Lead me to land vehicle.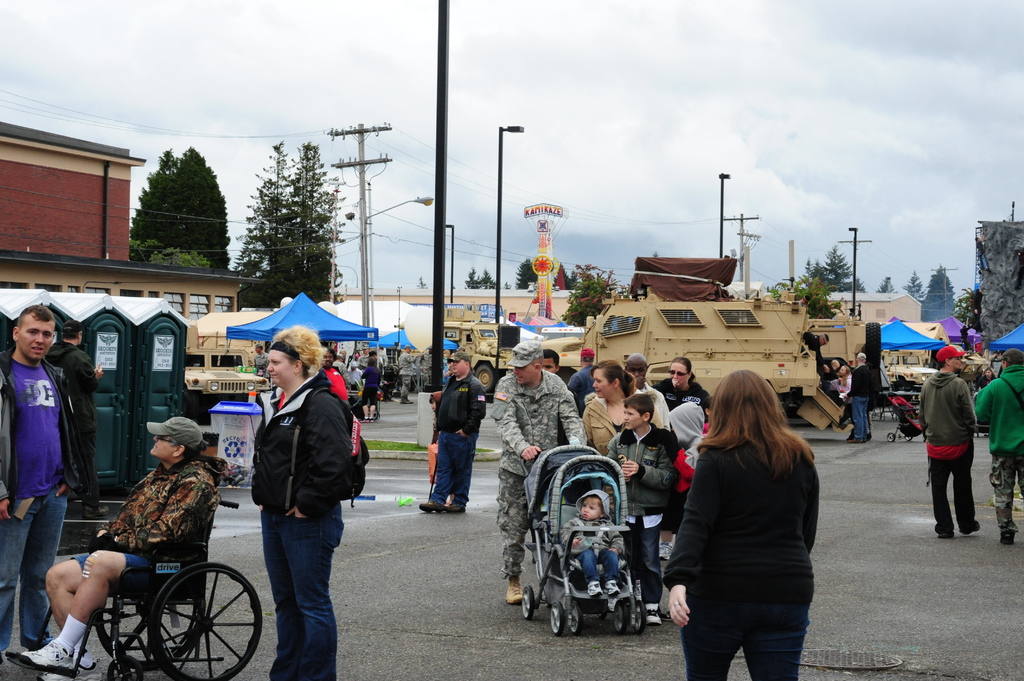
Lead to 877,341,942,394.
